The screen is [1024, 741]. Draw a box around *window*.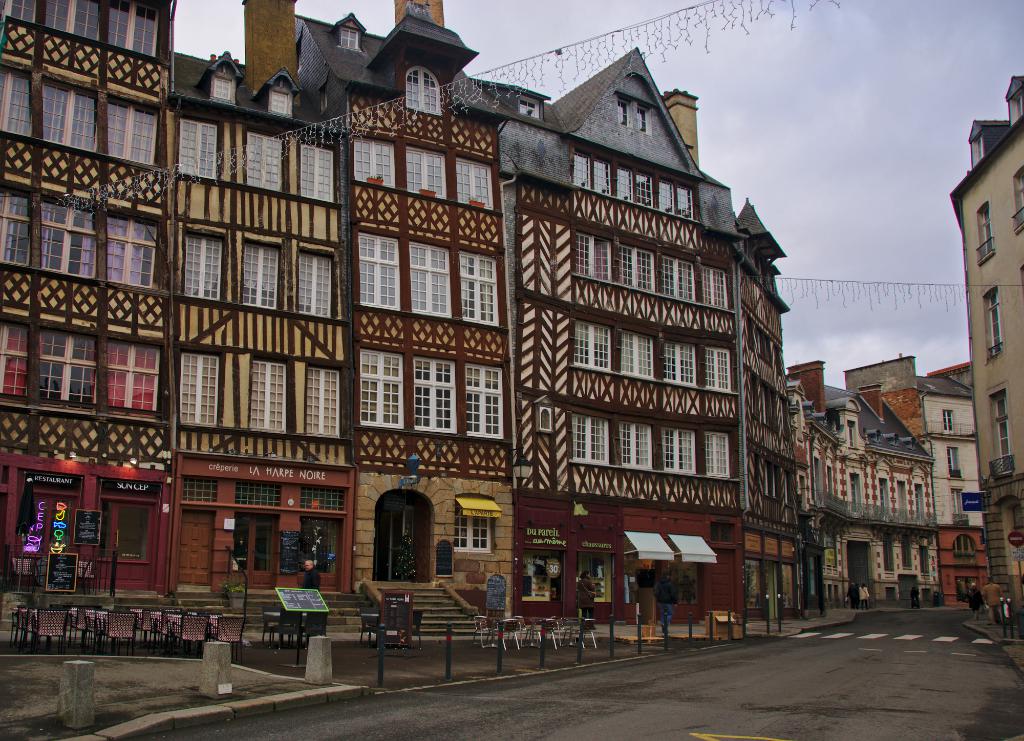
Rect(968, 129, 985, 172).
